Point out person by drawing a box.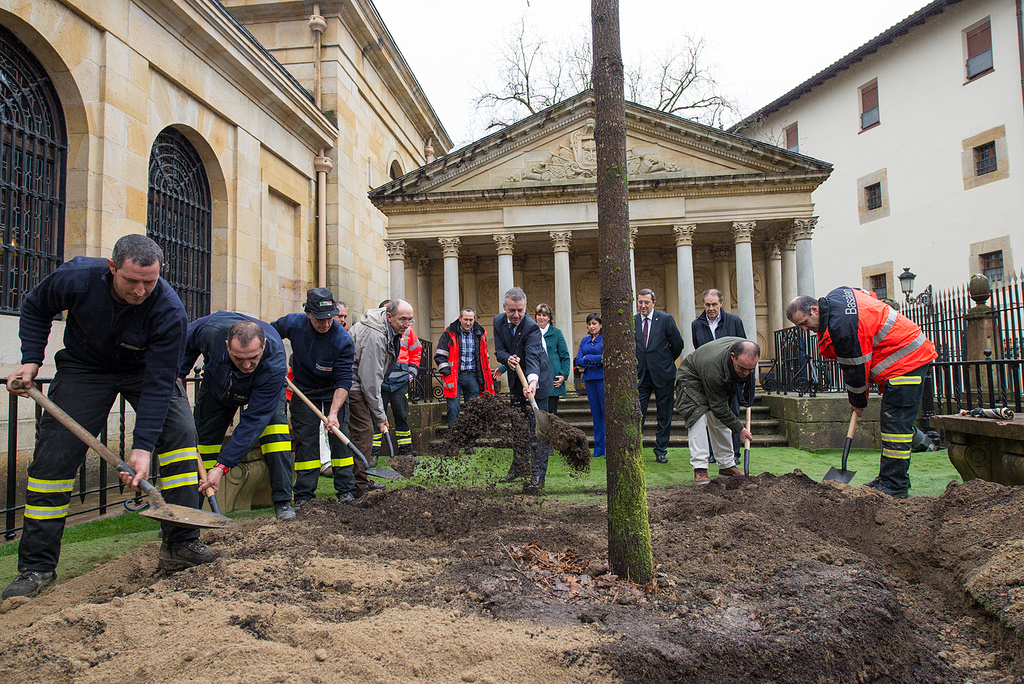
bbox=(491, 286, 552, 496).
